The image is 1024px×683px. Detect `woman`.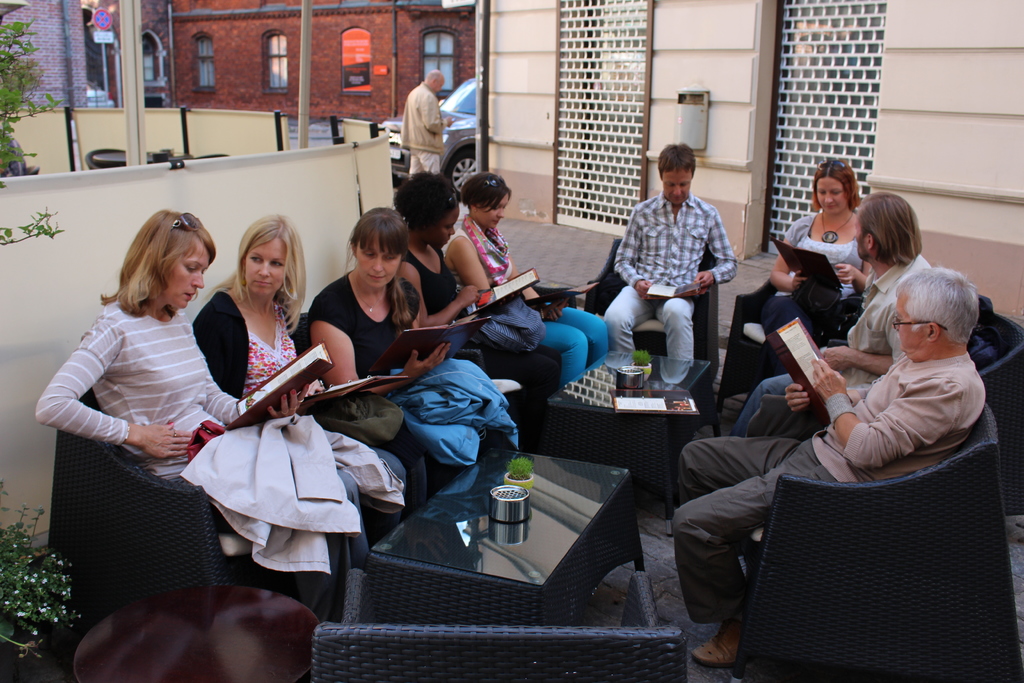
Detection: <region>399, 171, 564, 419</region>.
